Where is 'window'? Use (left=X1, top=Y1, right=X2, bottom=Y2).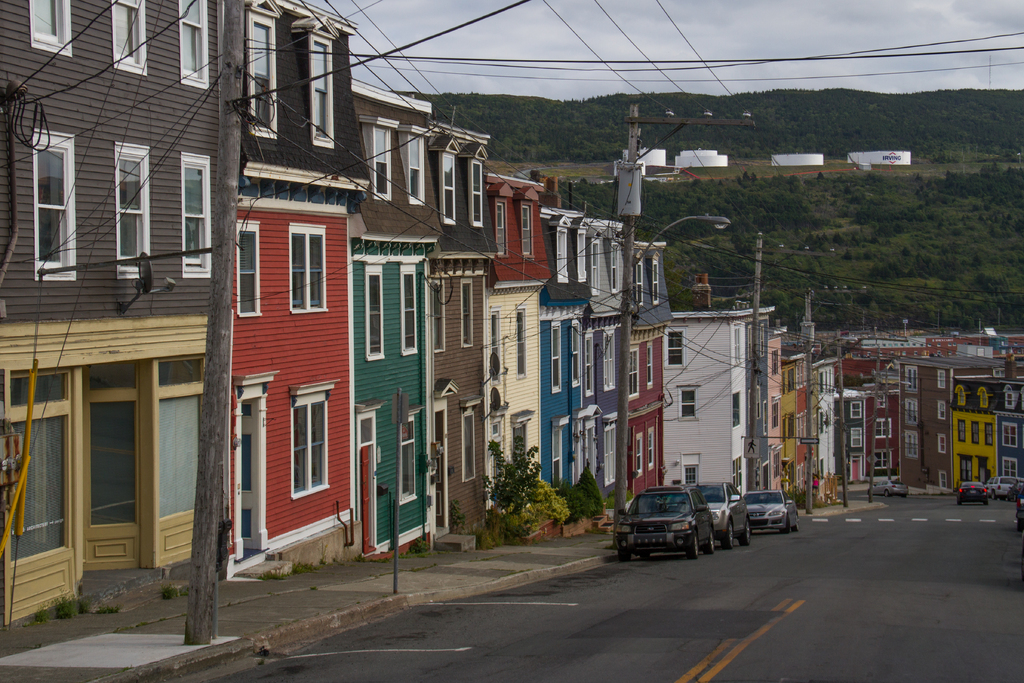
(left=644, top=345, right=659, bottom=391).
